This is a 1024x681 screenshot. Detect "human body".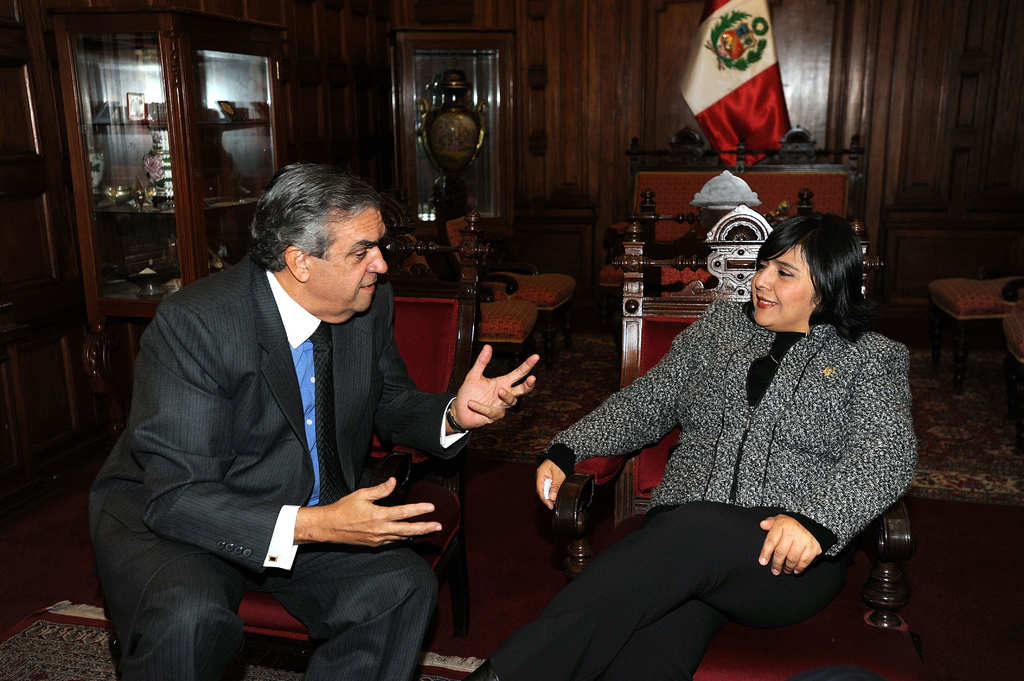
549/205/930/664.
